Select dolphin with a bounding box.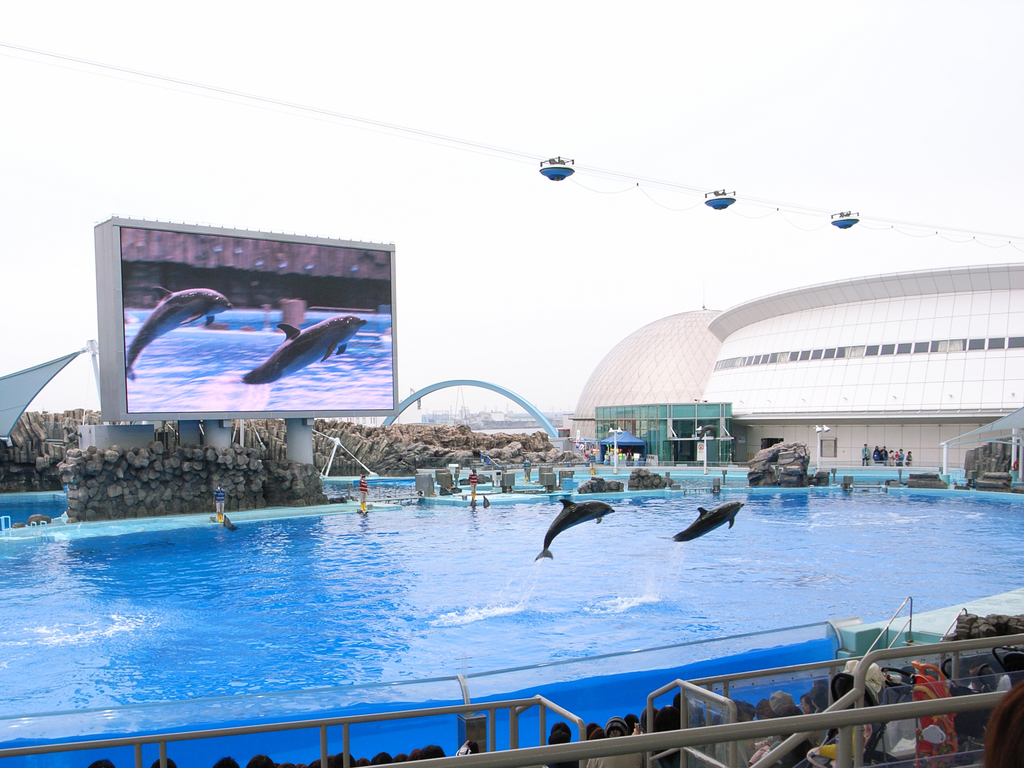
box=[233, 309, 368, 386].
